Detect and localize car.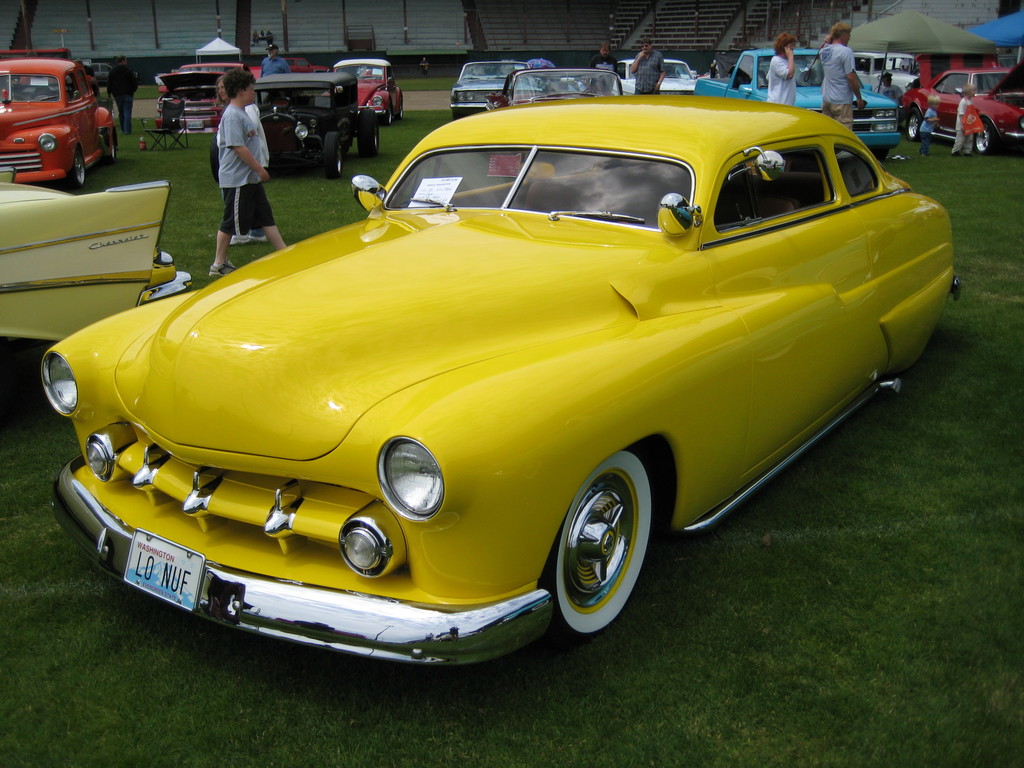
Localized at select_region(4, 44, 129, 184).
